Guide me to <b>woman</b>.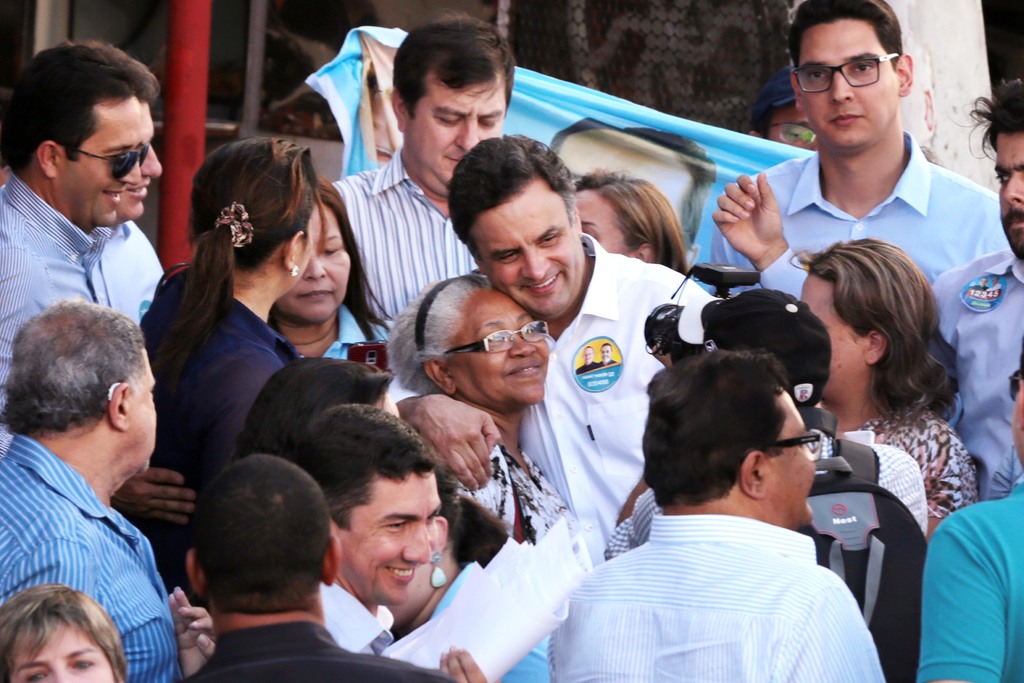
Guidance: {"x1": 566, "y1": 169, "x2": 710, "y2": 277}.
